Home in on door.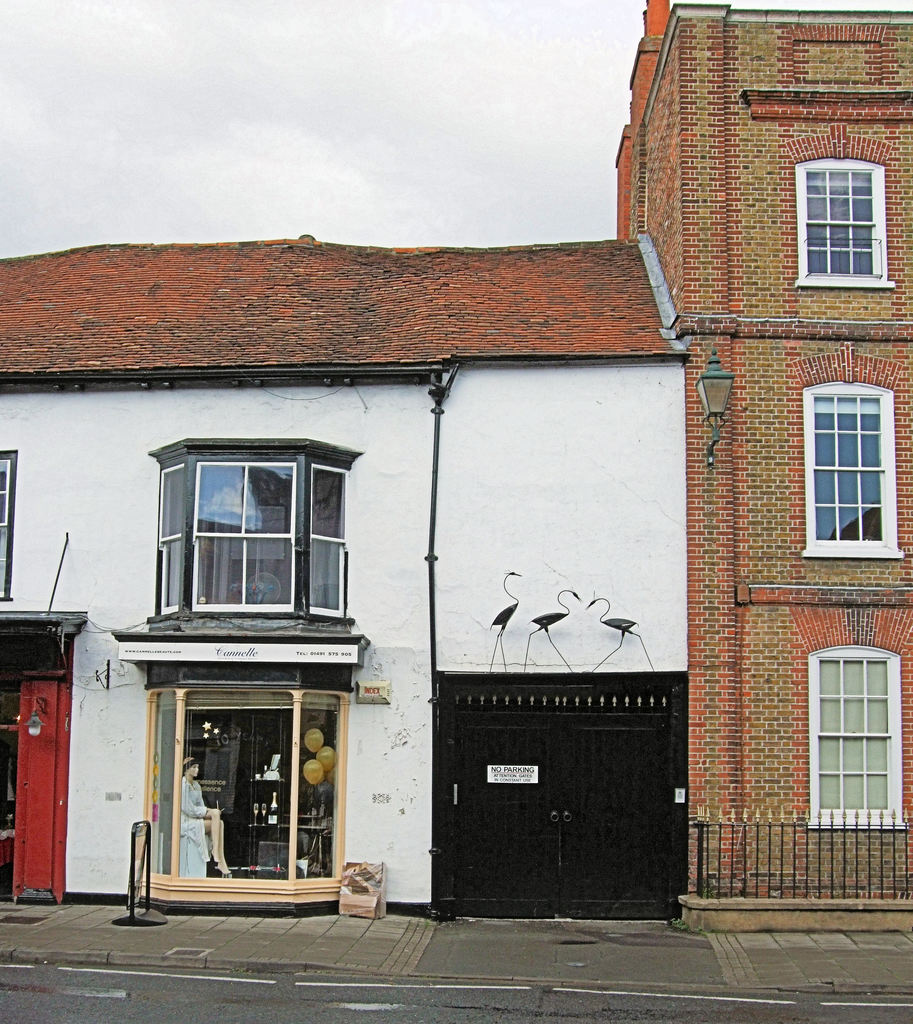
Homed in at [563,711,676,919].
